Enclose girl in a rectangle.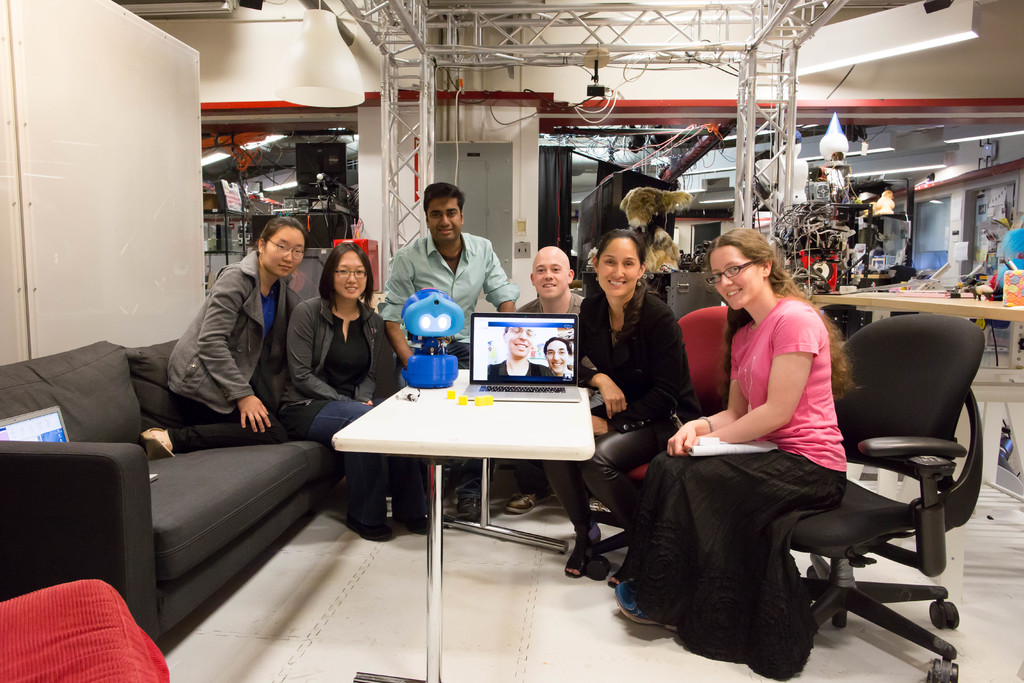
<region>282, 240, 440, 542</region>.
